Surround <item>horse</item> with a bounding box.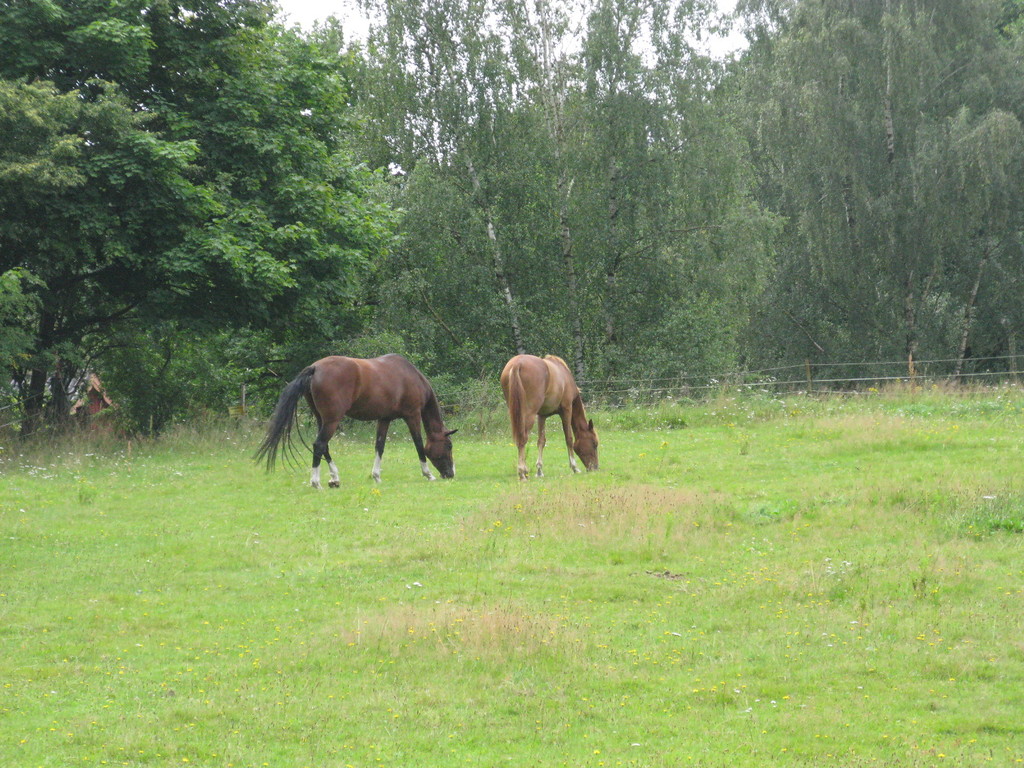
<bbox>499, 355, 599, 484</bbox>.
